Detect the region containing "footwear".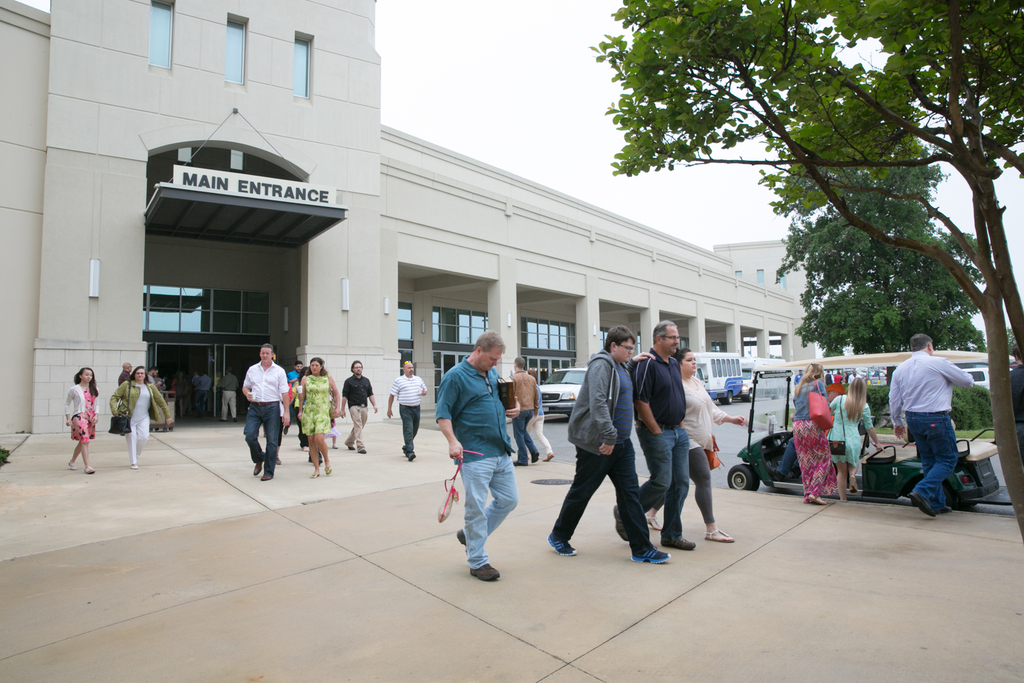
[907,493,933,518].
